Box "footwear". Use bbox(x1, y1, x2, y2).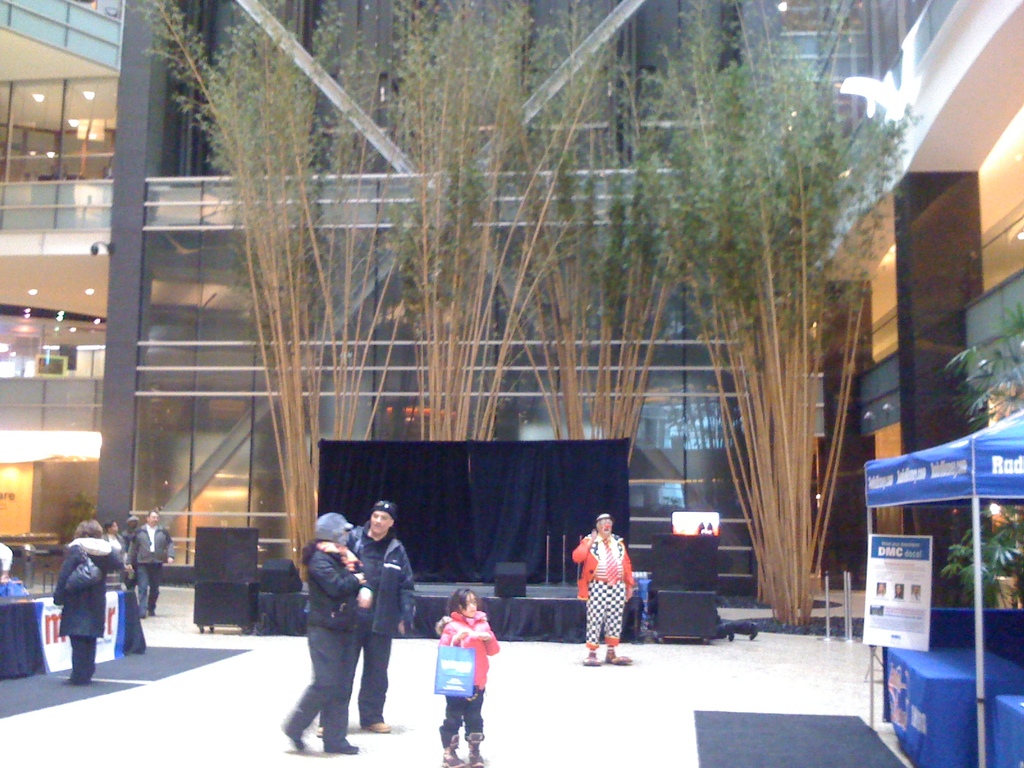
bbox(326, 738, 361, 759).
